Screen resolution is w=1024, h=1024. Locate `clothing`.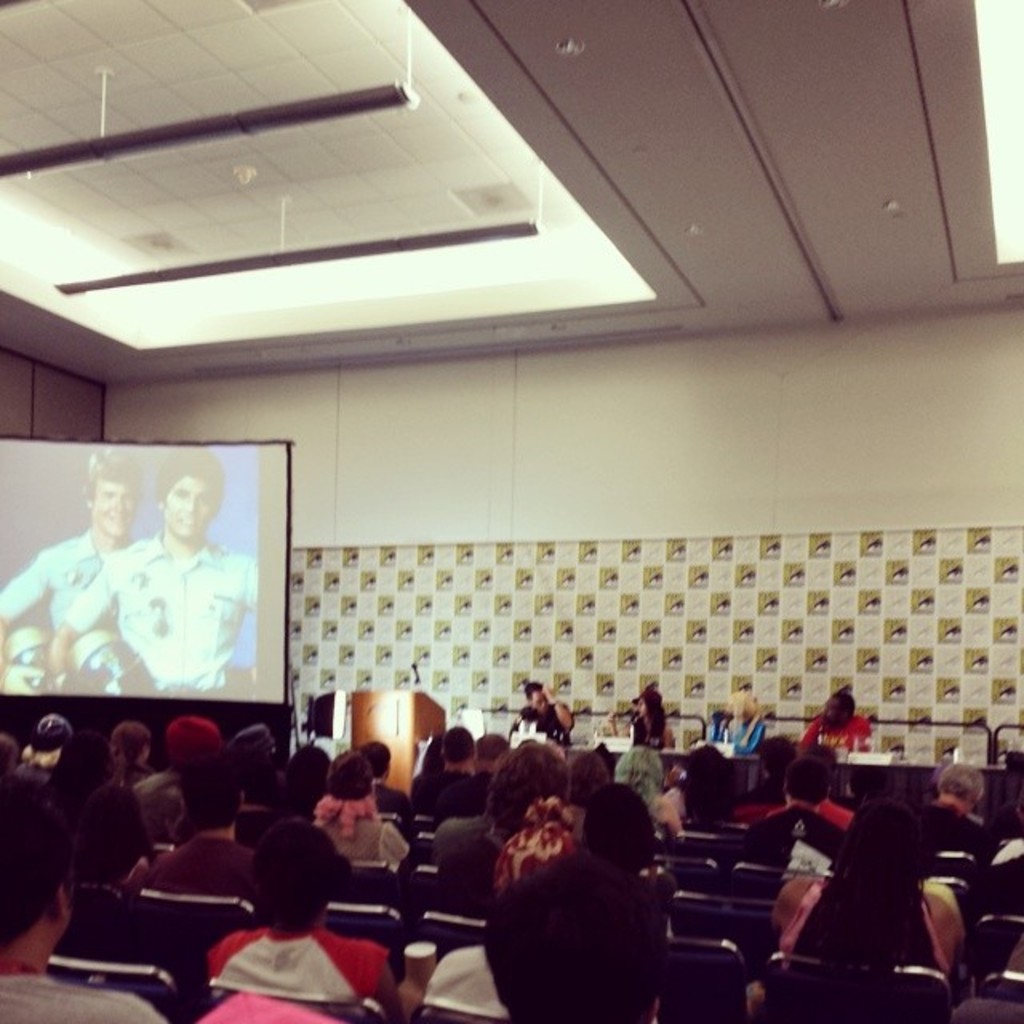
[517,699,578,744].
